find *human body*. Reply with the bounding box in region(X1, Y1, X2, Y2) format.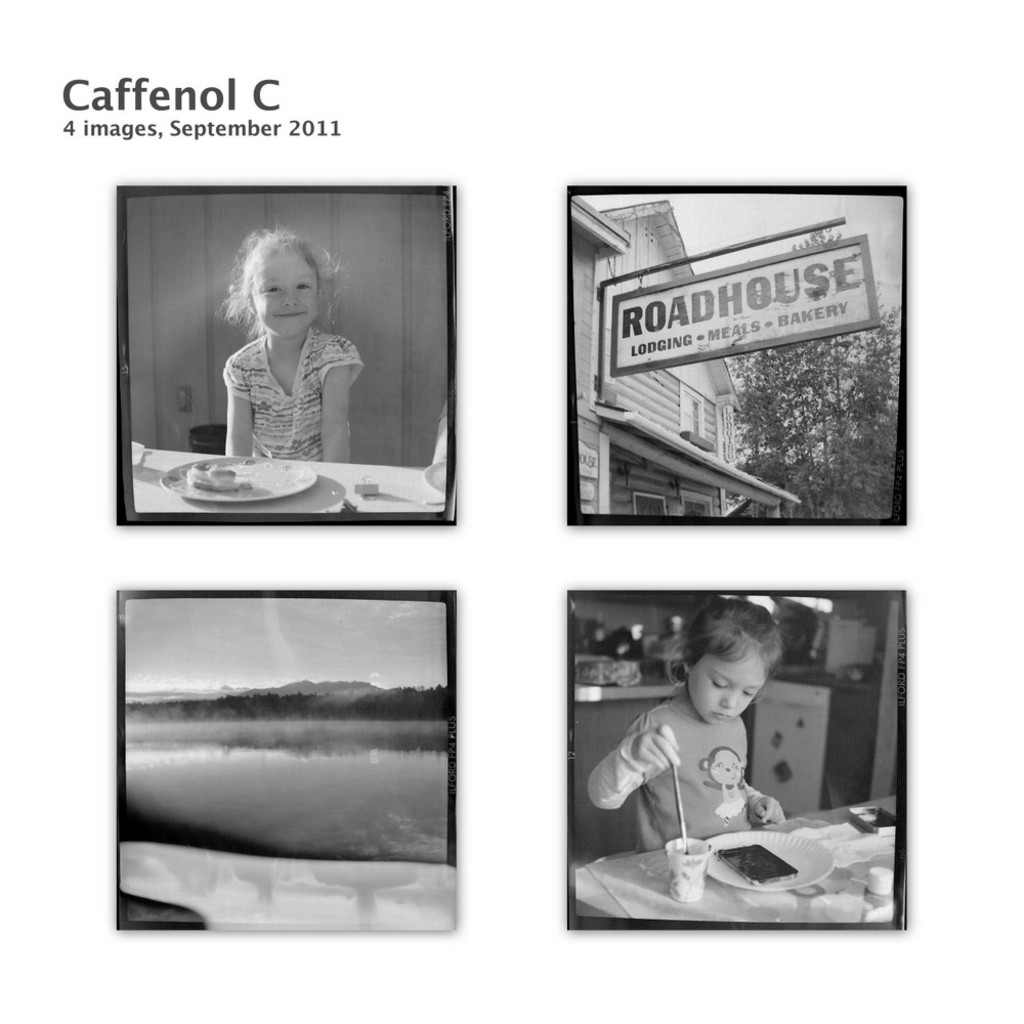
region(591, 608, 778, 854).
